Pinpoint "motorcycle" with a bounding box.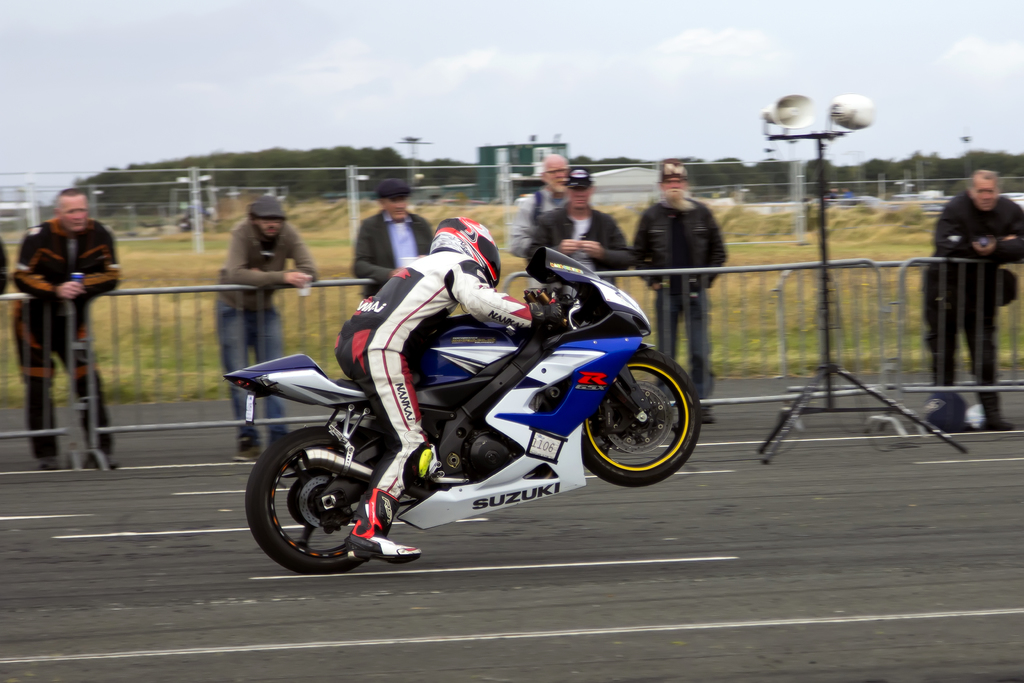
234, 253, 703, 566.
